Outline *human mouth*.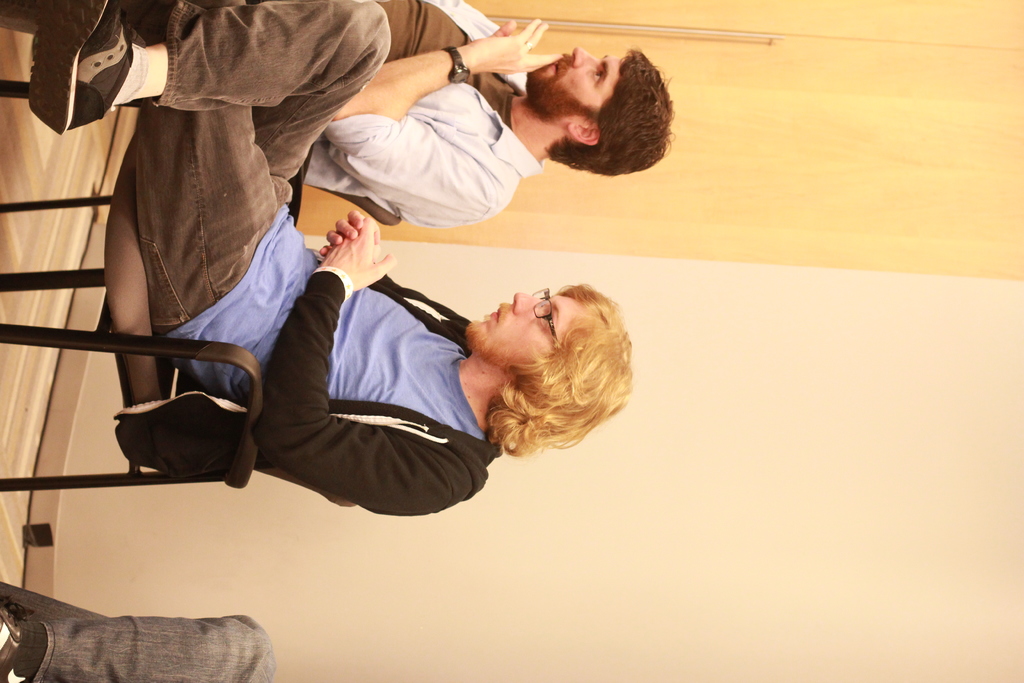
Outline: box=[490, 308, 499, 322].
